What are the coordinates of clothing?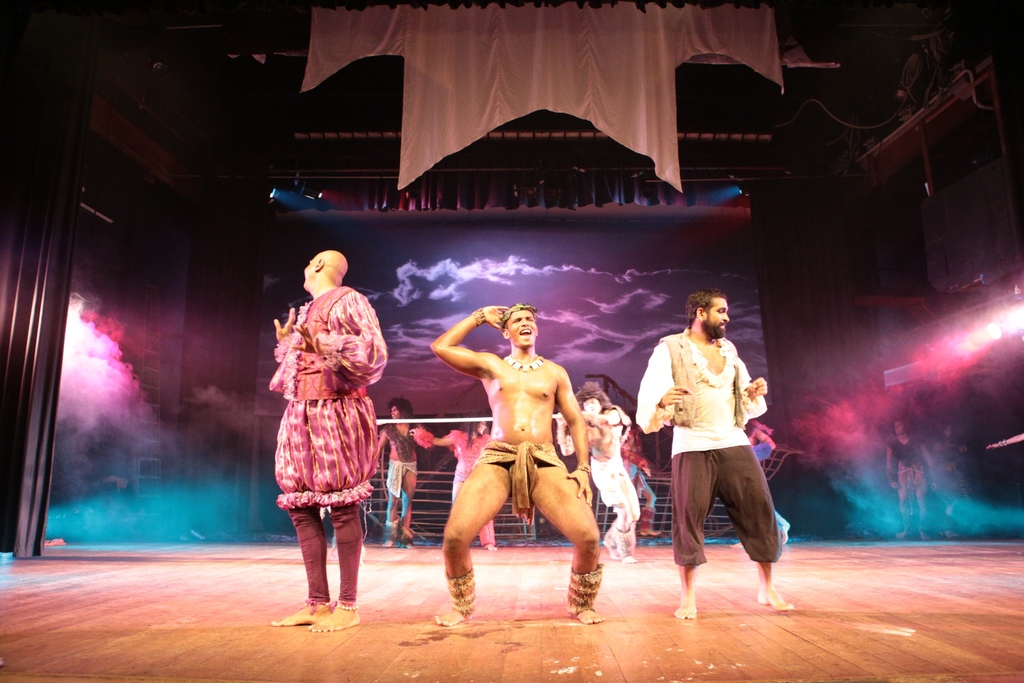
(649,314,780,585).
